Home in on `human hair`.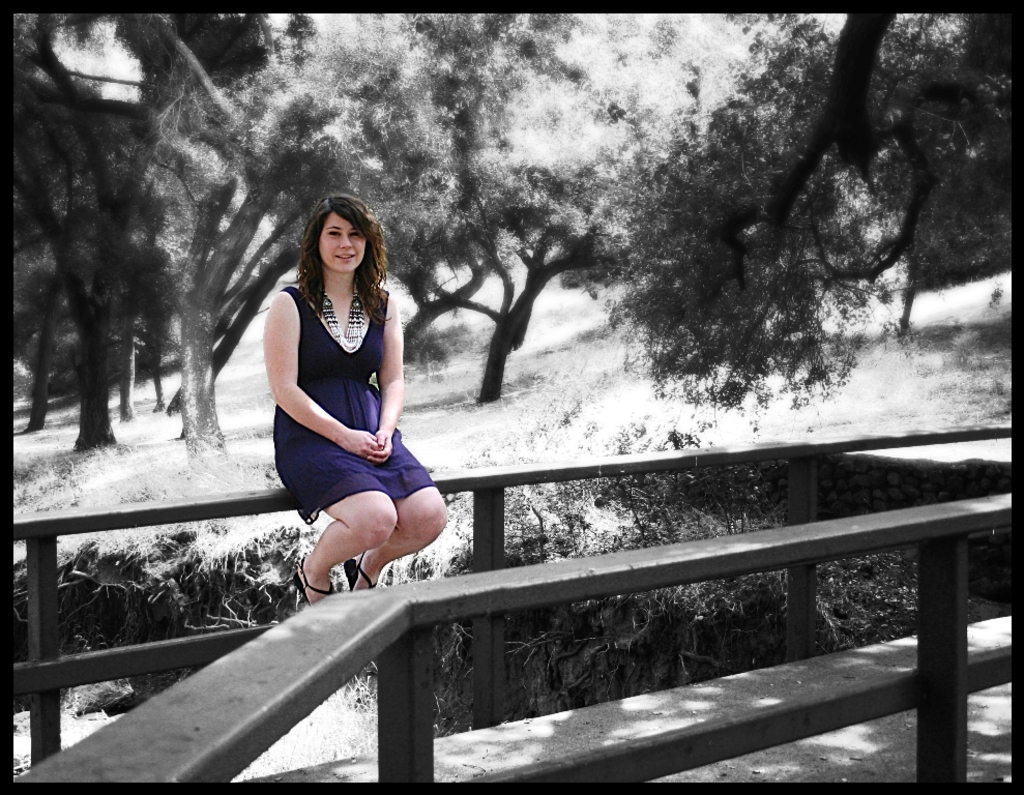
Homed in at [left=289, top=200, right=385, bottom=315].
